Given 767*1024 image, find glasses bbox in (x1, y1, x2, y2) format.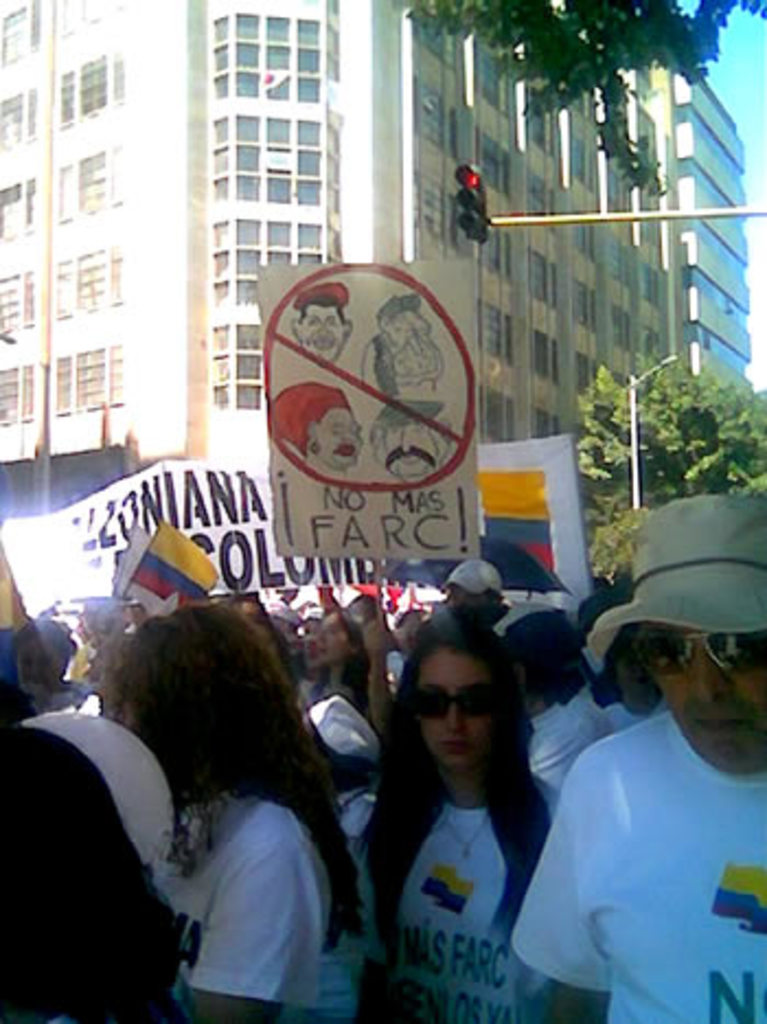
(408, 686, 495, 719).
